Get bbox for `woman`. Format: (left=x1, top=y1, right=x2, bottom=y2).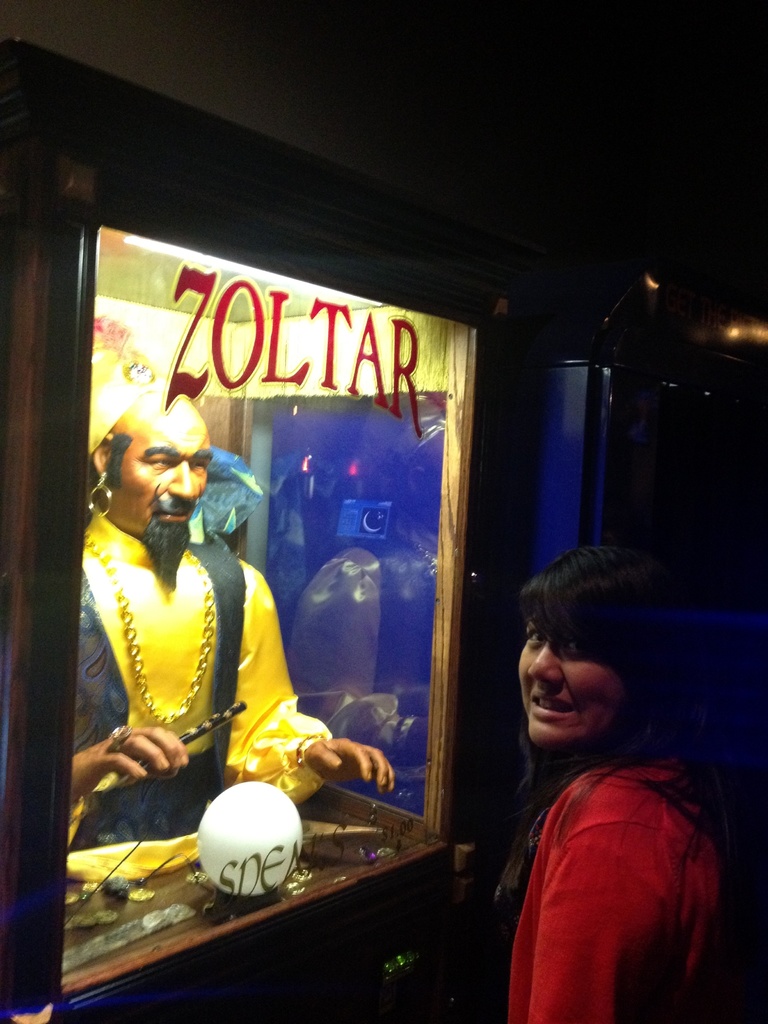
(left=456, top=537, right=760, bottom=1020).
